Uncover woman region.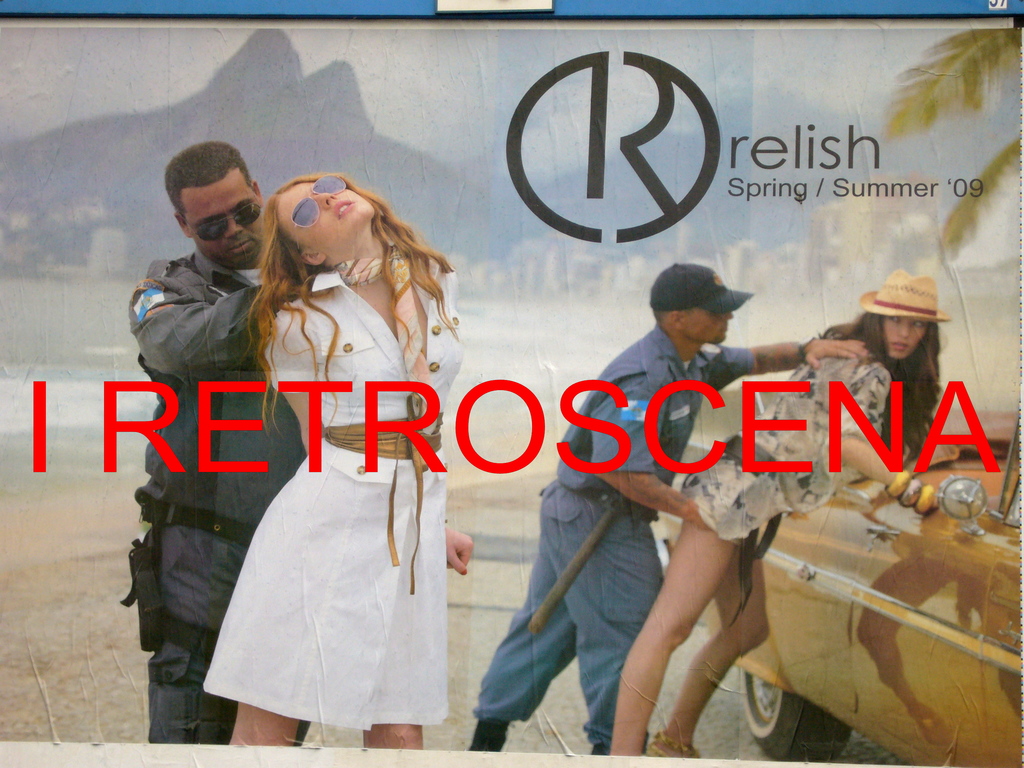
Uncovered: x1=157 y1=146 x2=570 y2=758.
